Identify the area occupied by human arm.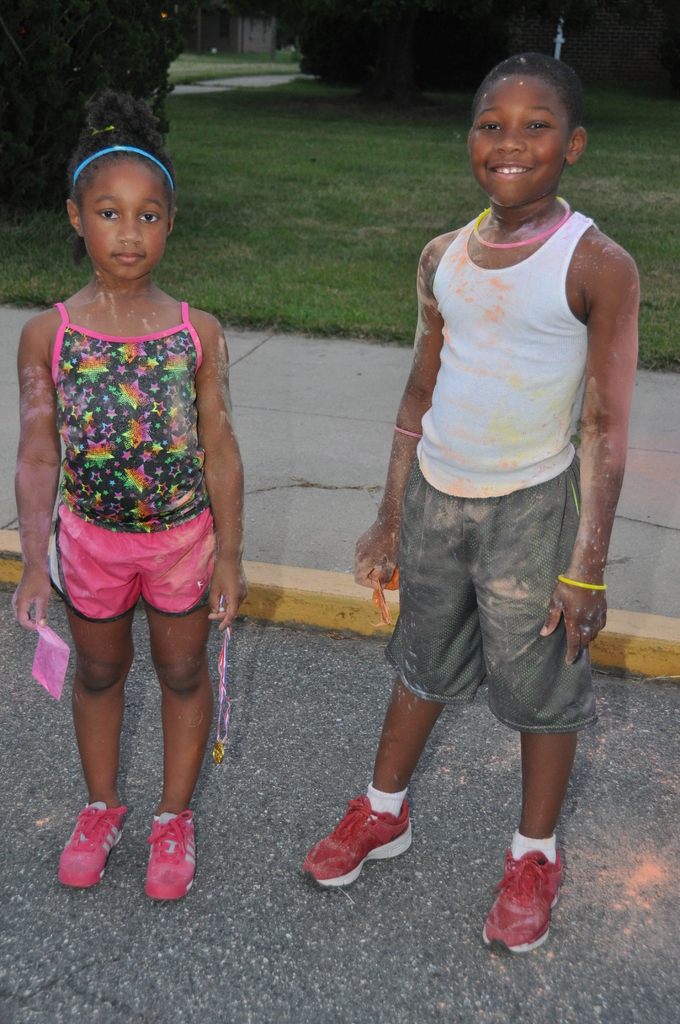
Area: 347 236 457 596.
